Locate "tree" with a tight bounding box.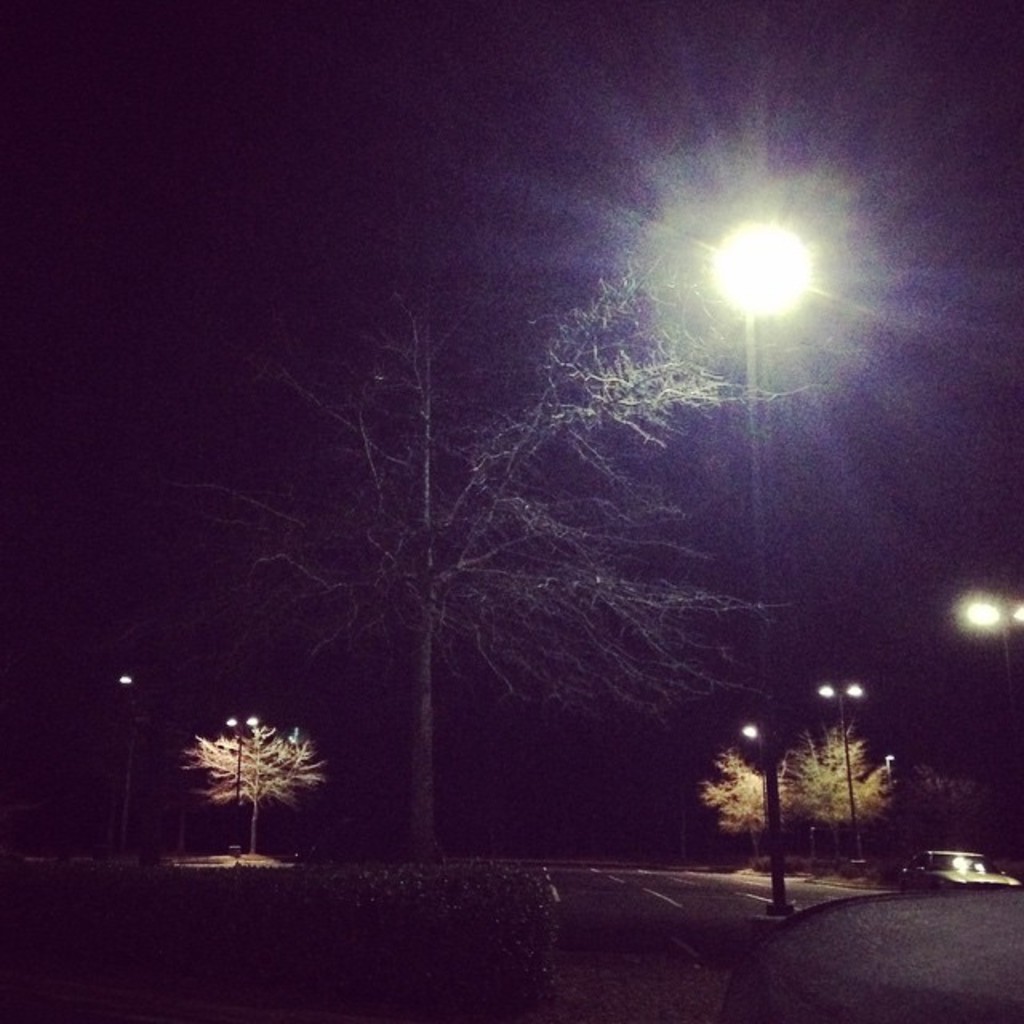
<bbox>155, 240, 829, 866</bbox>.
